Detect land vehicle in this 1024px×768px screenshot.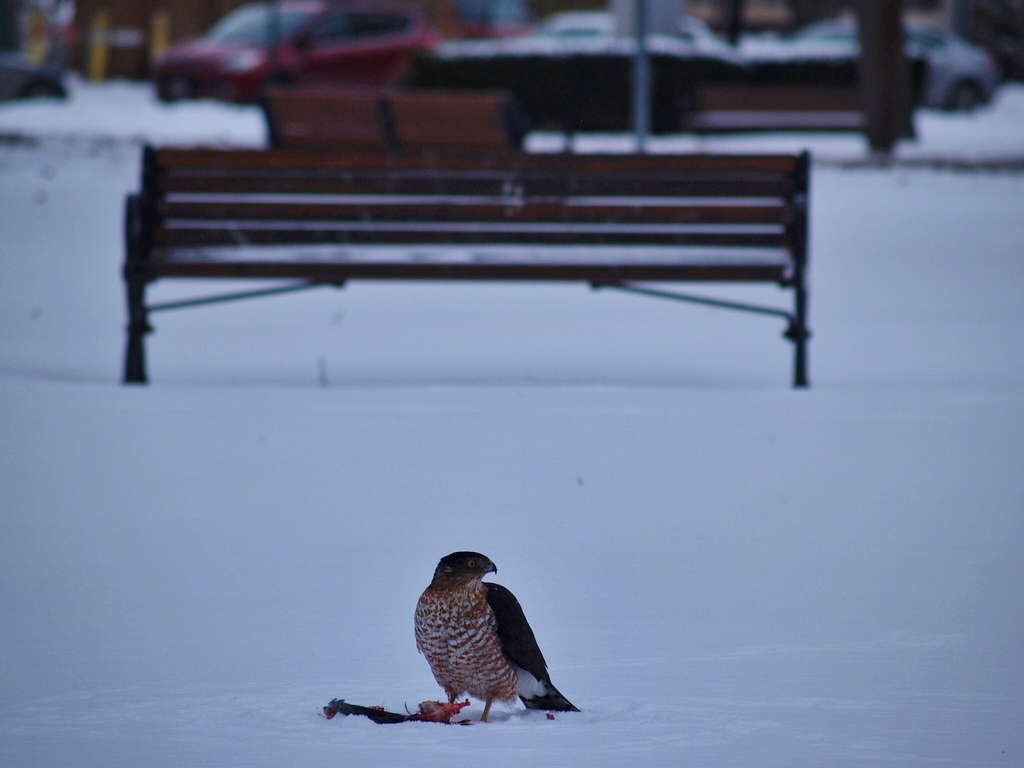
Detection: x1=434, y1=11, x2=734, y2=64.
